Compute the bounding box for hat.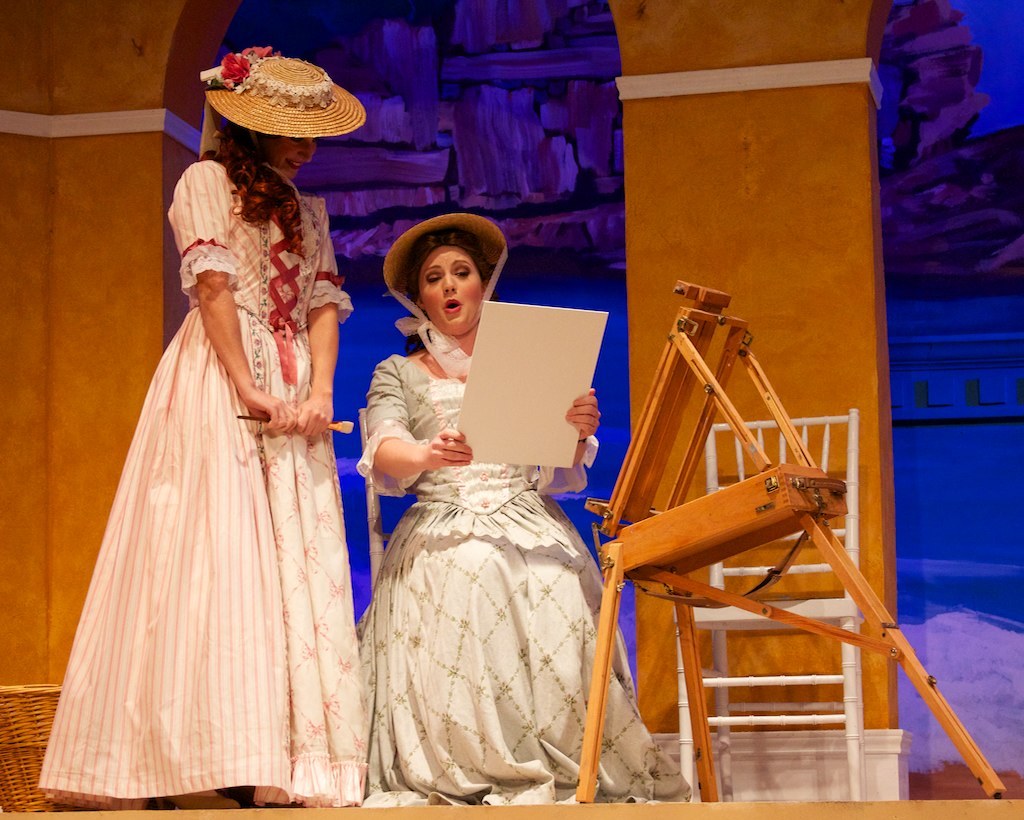
{"left": 384, "top": 212, "right": 513, "bottom": 345}.
